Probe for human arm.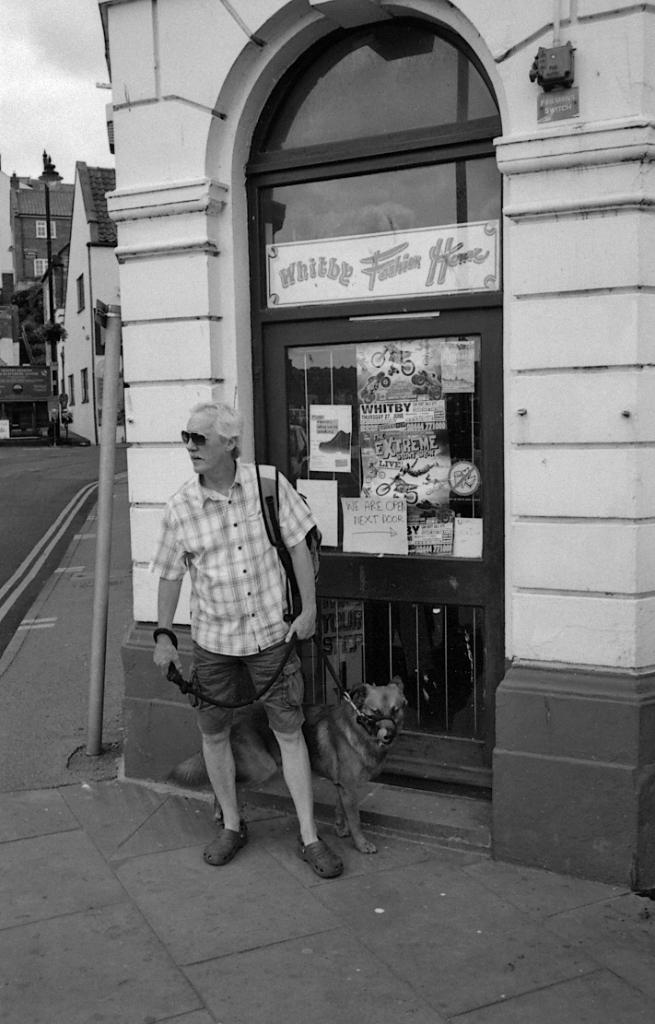
Probe result: left=270, top=494, right=318, bottom=637.
